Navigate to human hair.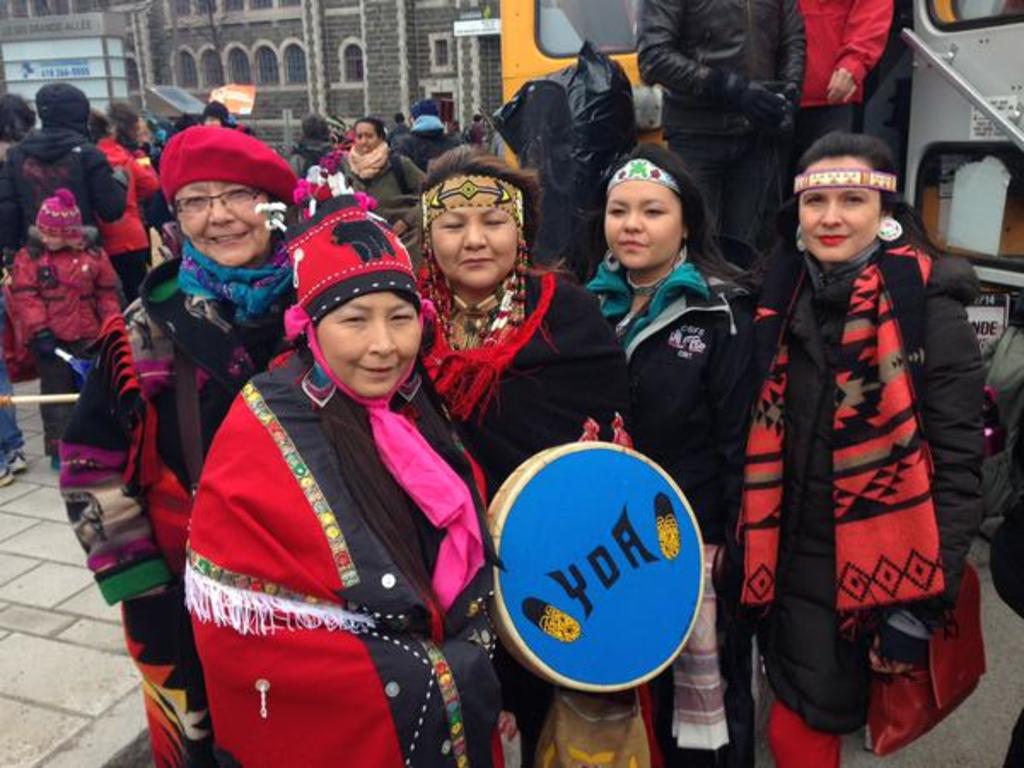
Navigation target: (left=263, top=189, right=287, bottom=222).
